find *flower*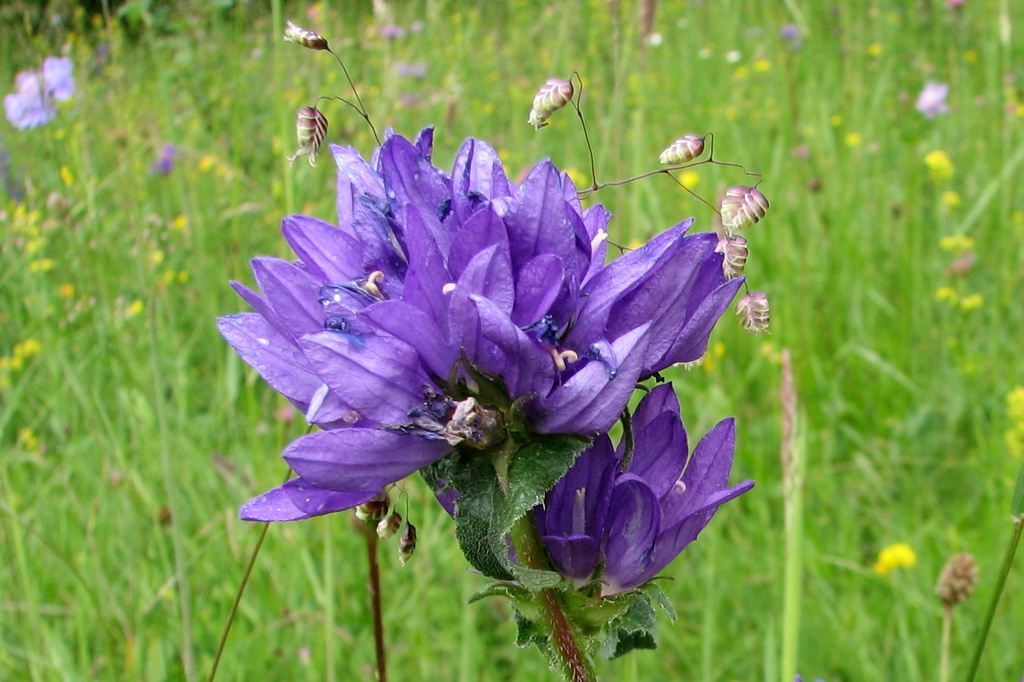
[209, 122, 745, 523]
